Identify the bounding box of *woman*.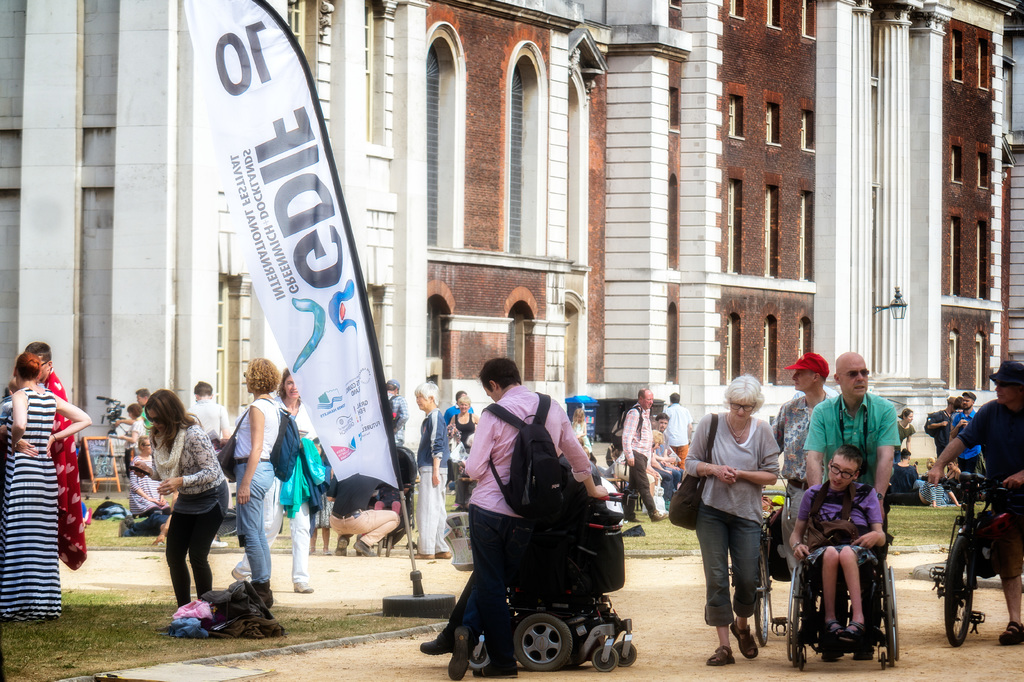
[0, 356, 90, 624].
